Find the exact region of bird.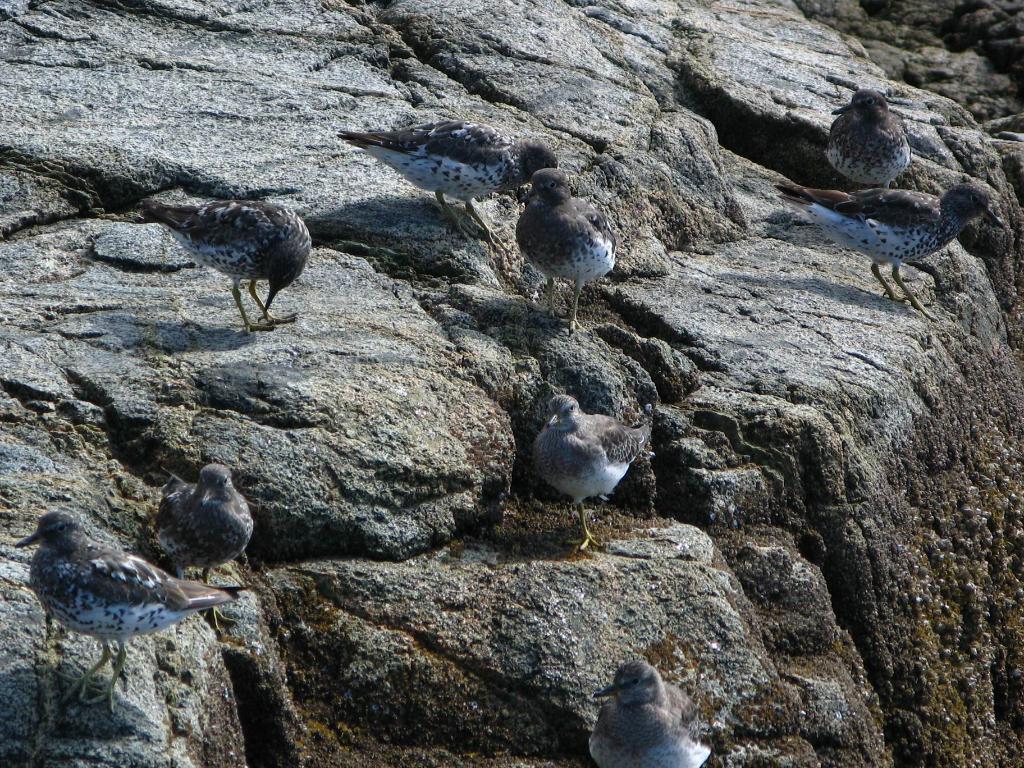
Exact region: pyautogui.locateOnScreen(332, 118, 556, 258).
